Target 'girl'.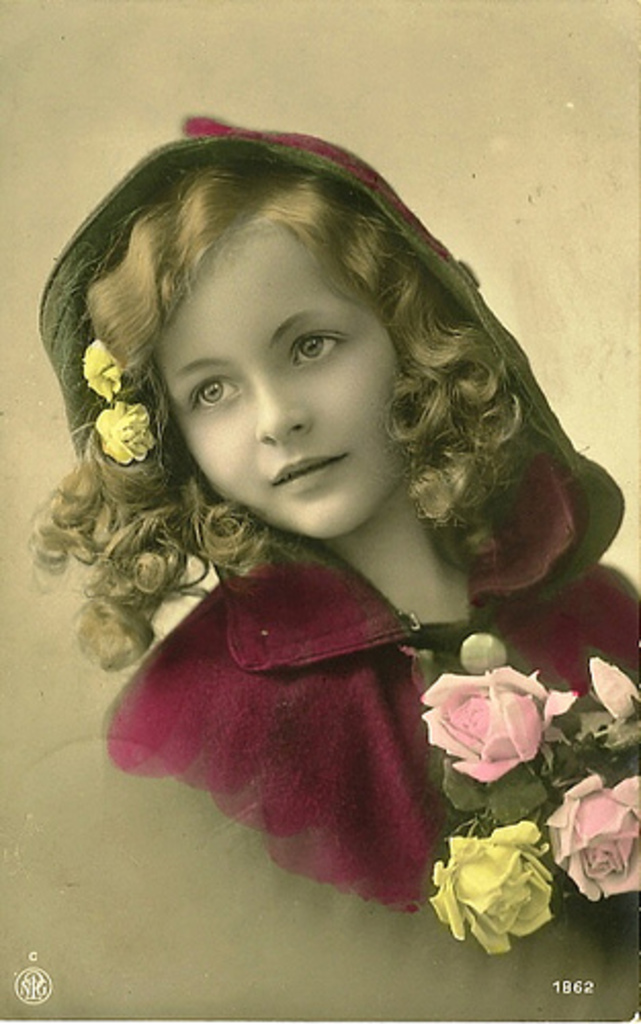
Target region: detection(37, 121, 639, 920).
